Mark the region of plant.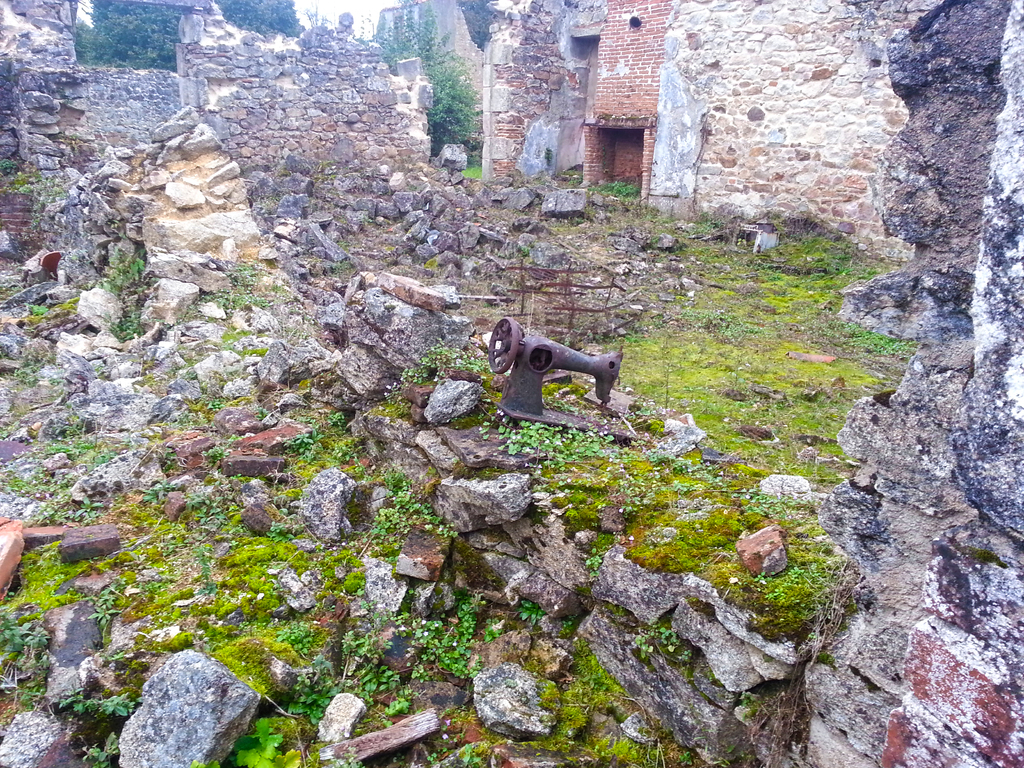
Region: crop(321, 441, 396, 495).
